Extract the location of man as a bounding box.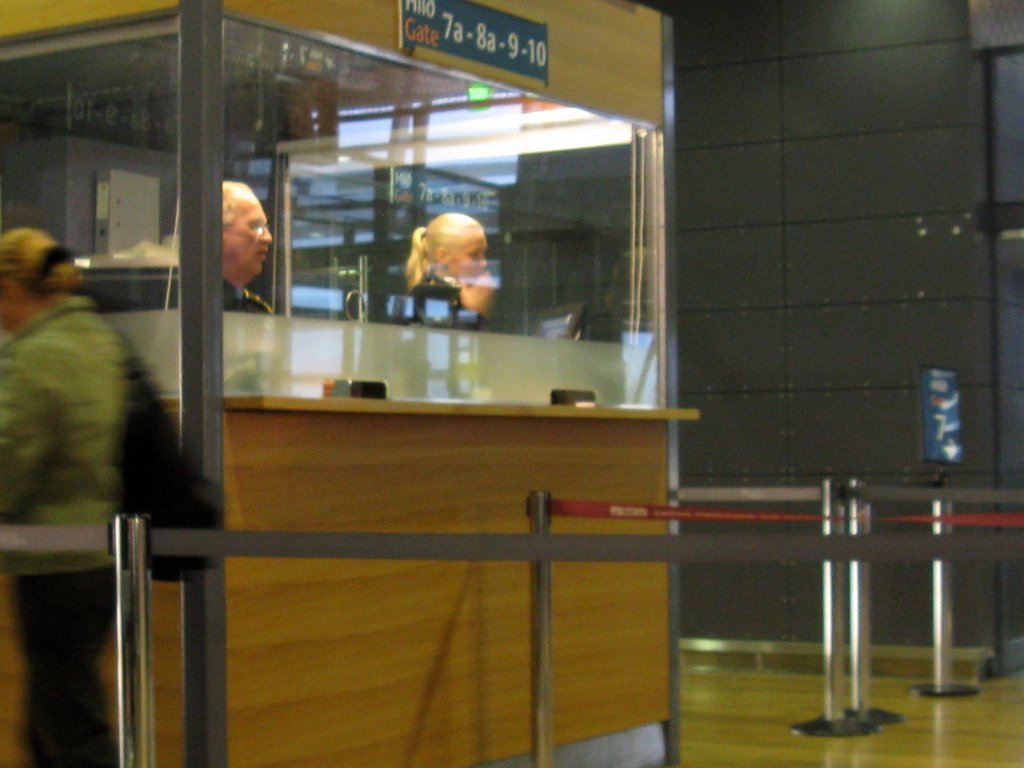
region(223, 187, 276, 312).
